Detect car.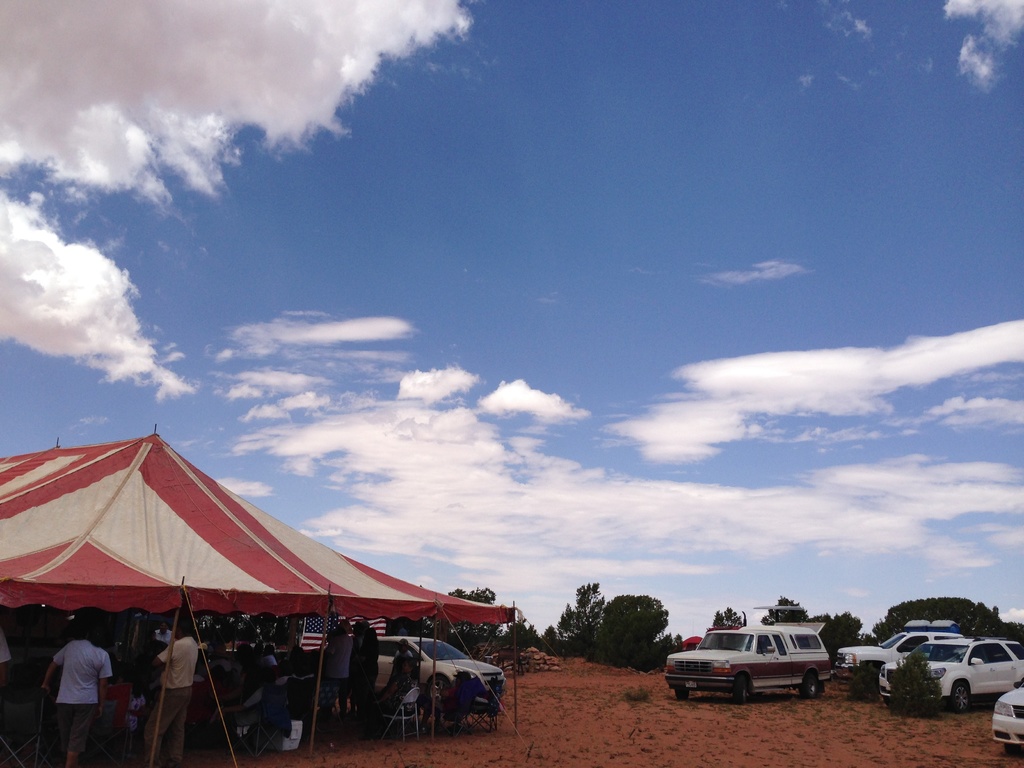
Detected at l=994, t=689, r=1023, b=748.
